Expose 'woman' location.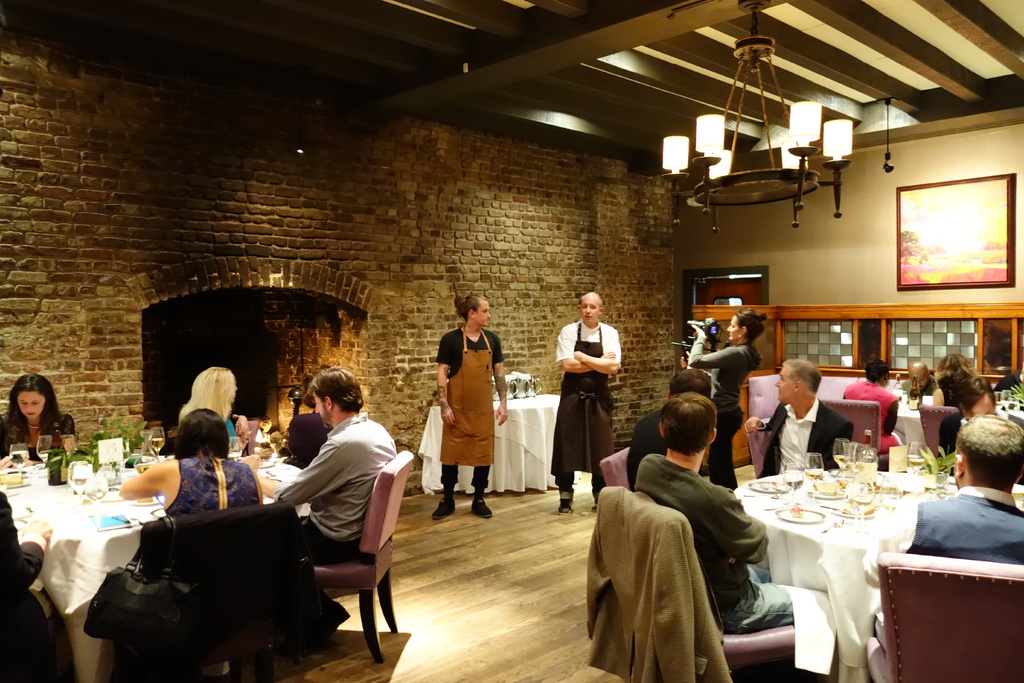
Exposed at <bbox>840, 356, 904, 453</bbox>.
